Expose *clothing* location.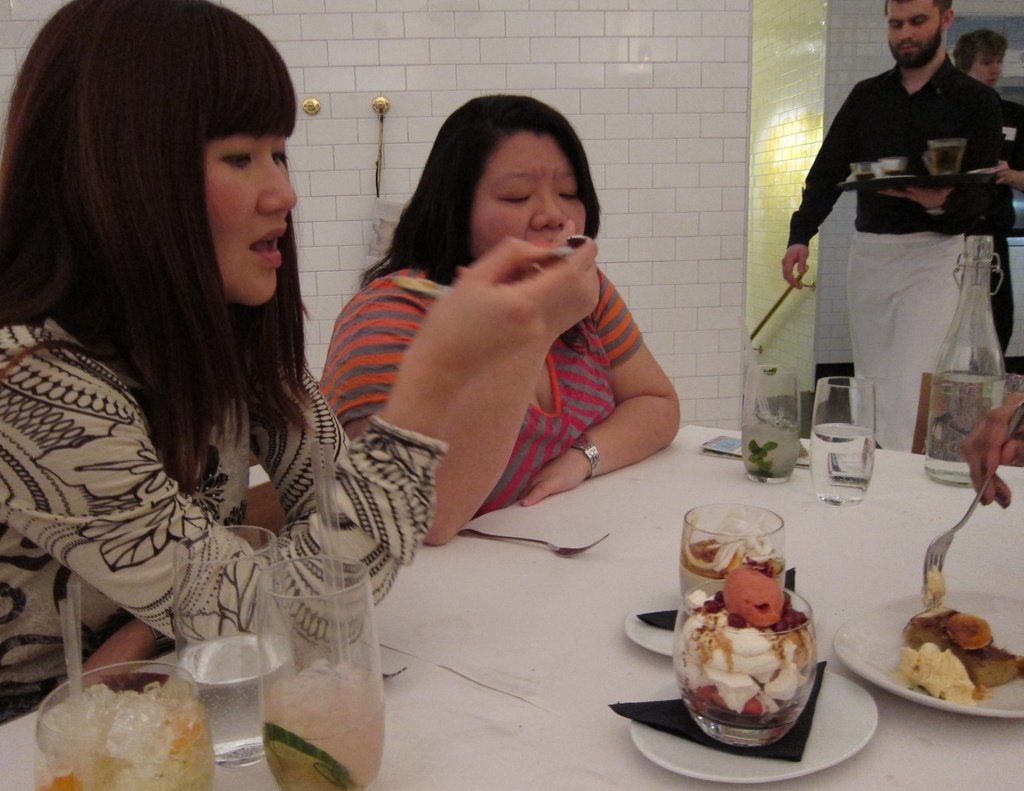
Exposed at Rect(889, 0, 944, 71).
